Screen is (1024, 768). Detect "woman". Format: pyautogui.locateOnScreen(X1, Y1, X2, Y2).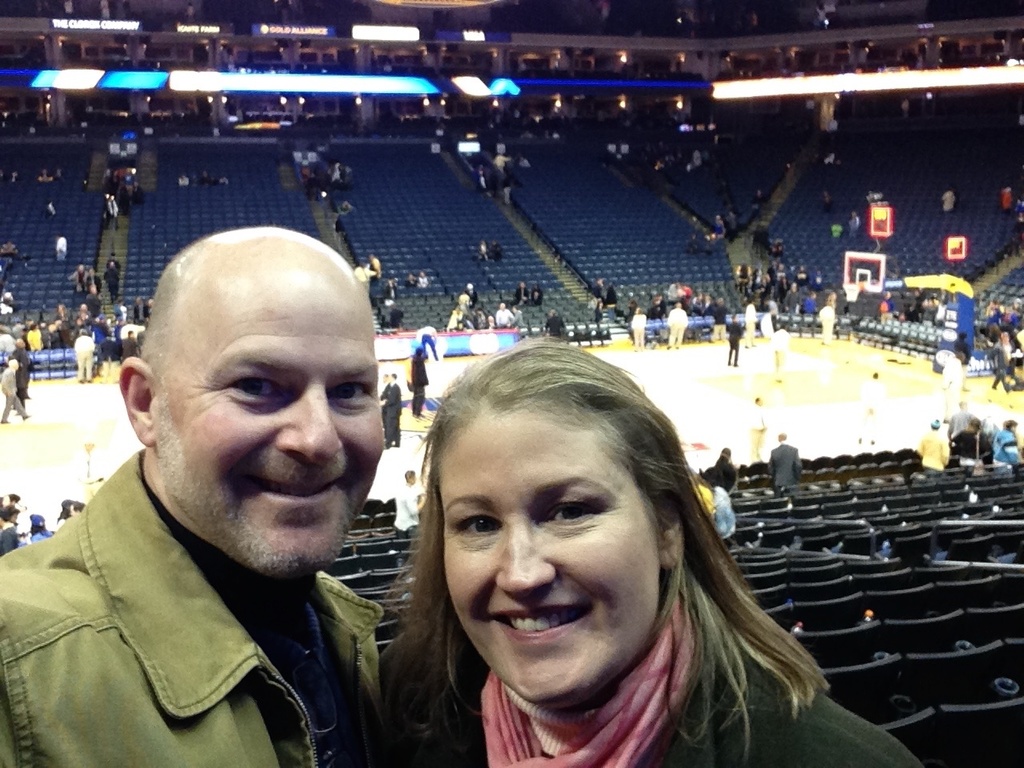
pyautogui.locateOnScreen(368, 337, 926, 767).
